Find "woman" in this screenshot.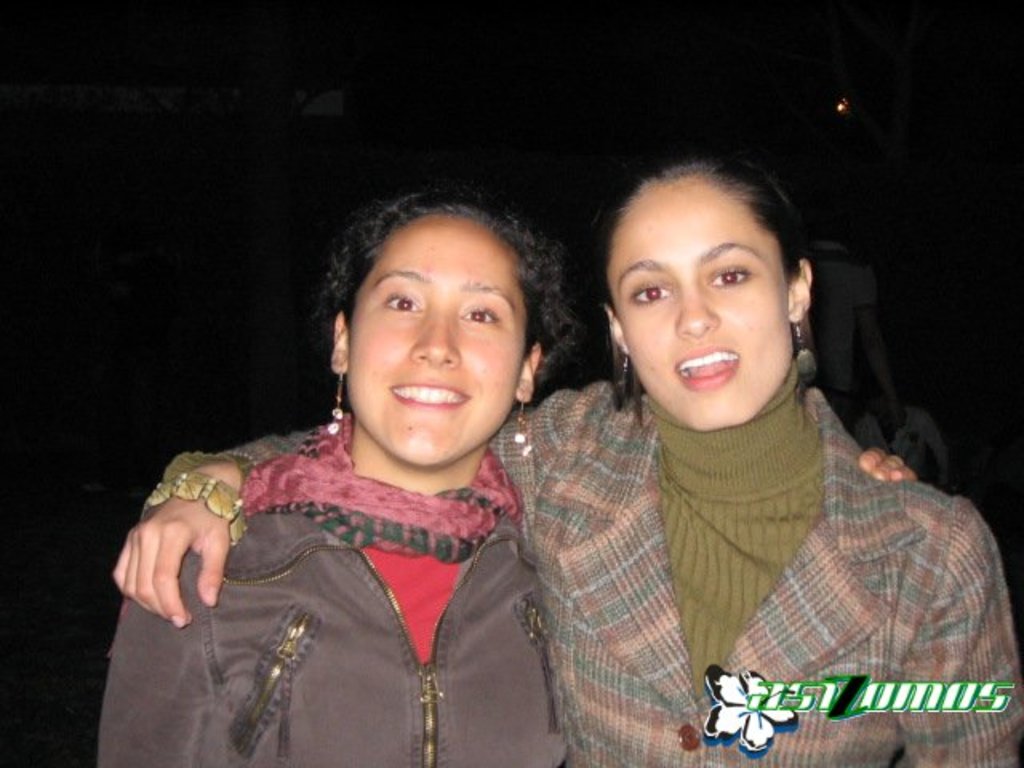
The bounding box for "woman" is 106, 158, 1022, 766.
